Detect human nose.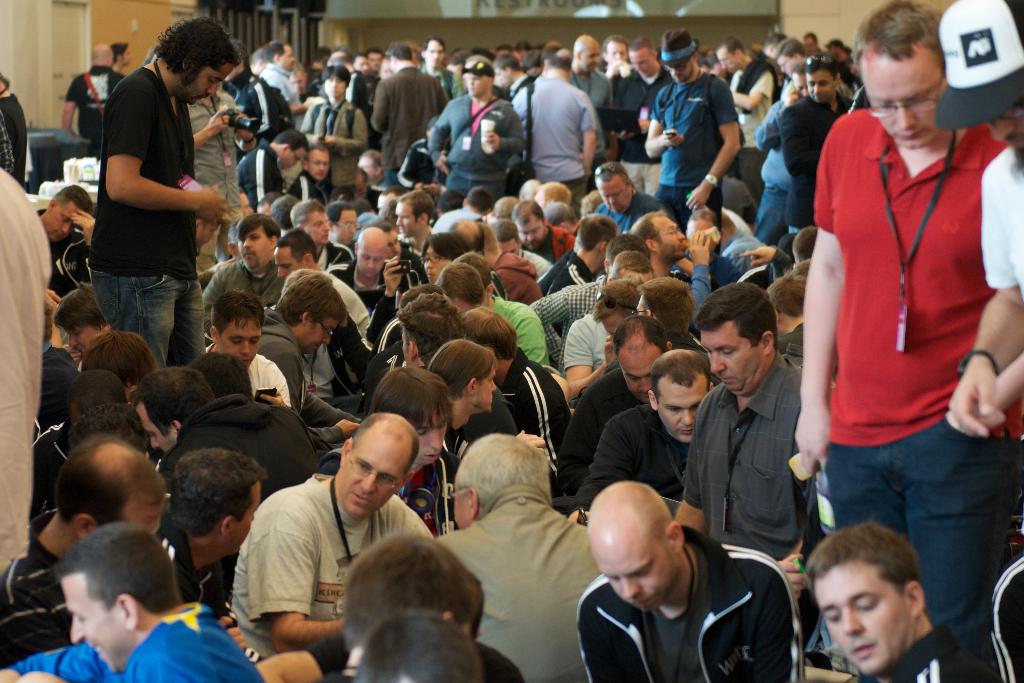
Detected at [623, 580, 641, 602].
